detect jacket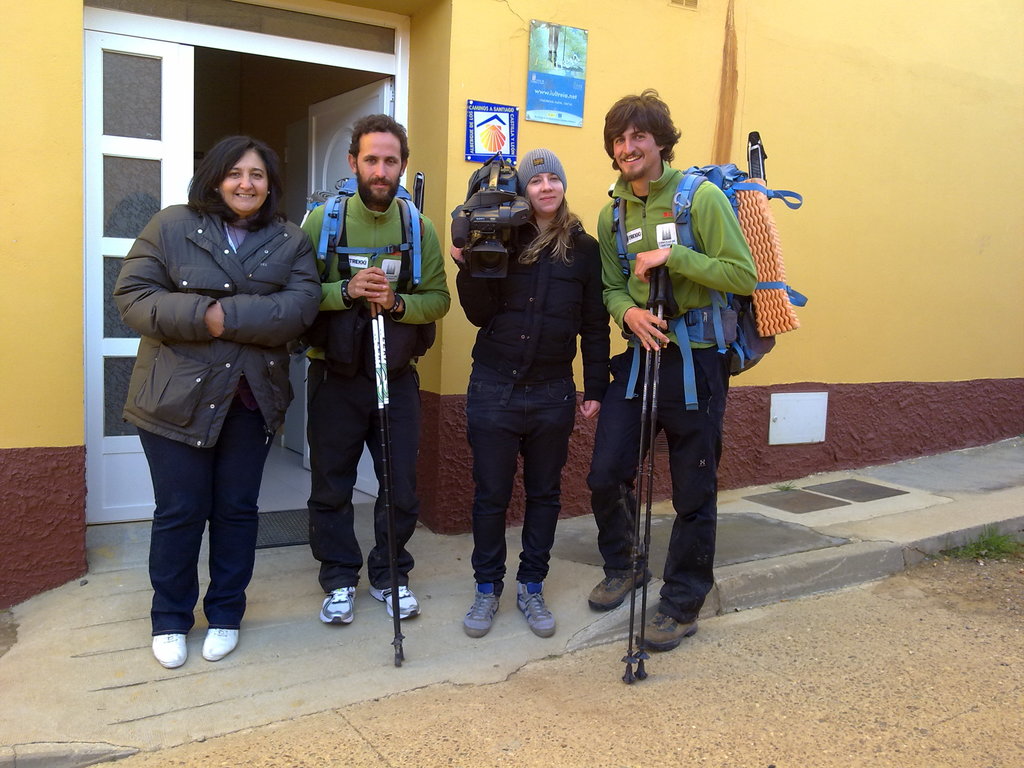
region(595, 160, 753, 349)
